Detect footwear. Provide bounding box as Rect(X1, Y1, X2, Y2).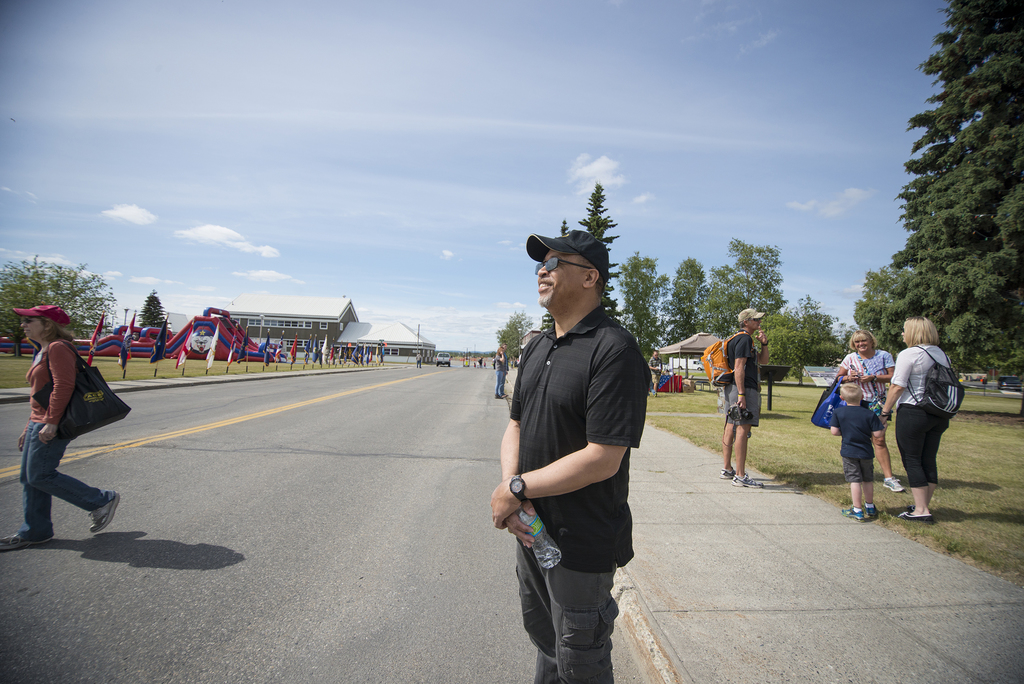
Rect(879, 474, 908, 496).
